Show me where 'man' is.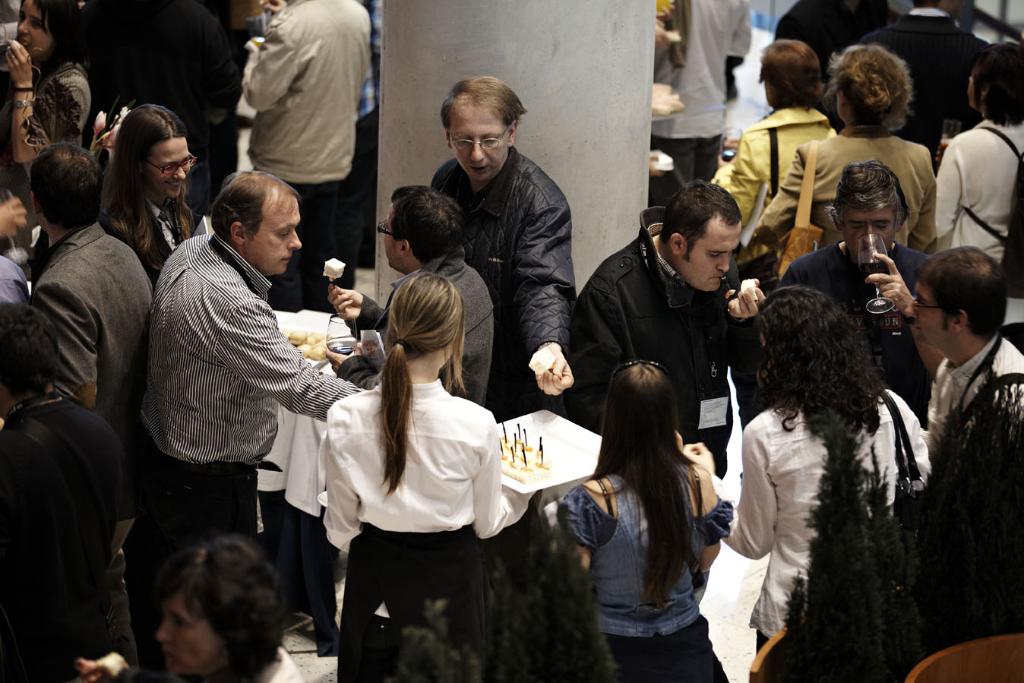
'man' is at <bbox>0, 301, 128, 682</bbox>.
